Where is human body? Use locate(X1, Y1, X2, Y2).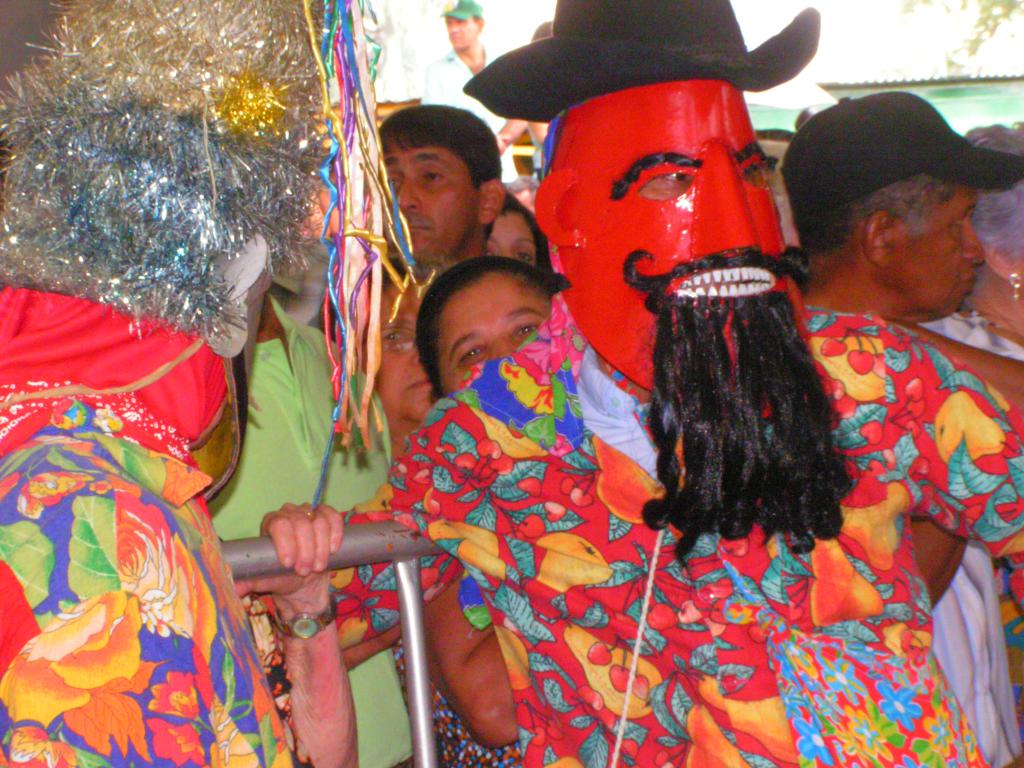
locate(0, 284, 345, 765).
